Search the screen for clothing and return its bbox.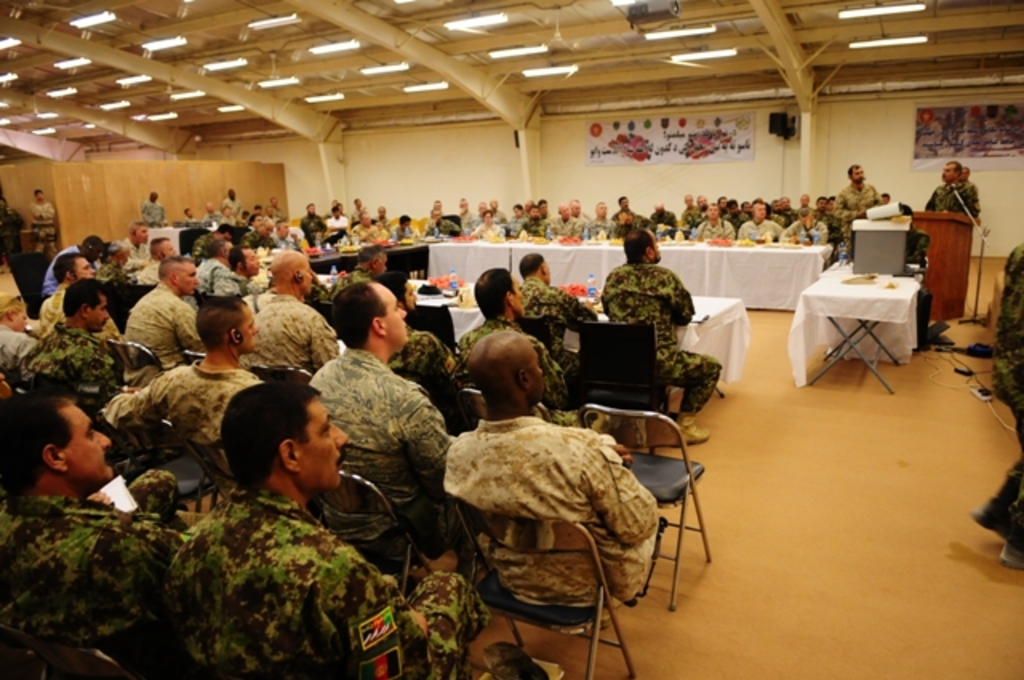
Found: select_region(646, 202, 680, 229).
